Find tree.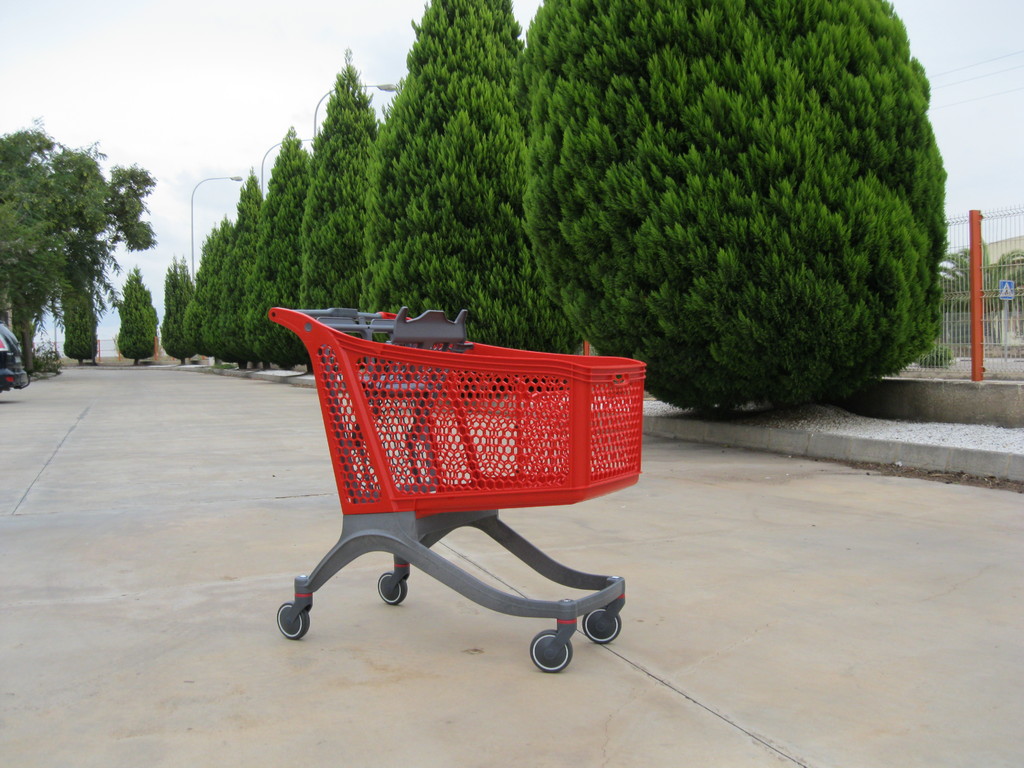
box=[62, 275, 93, 363].
